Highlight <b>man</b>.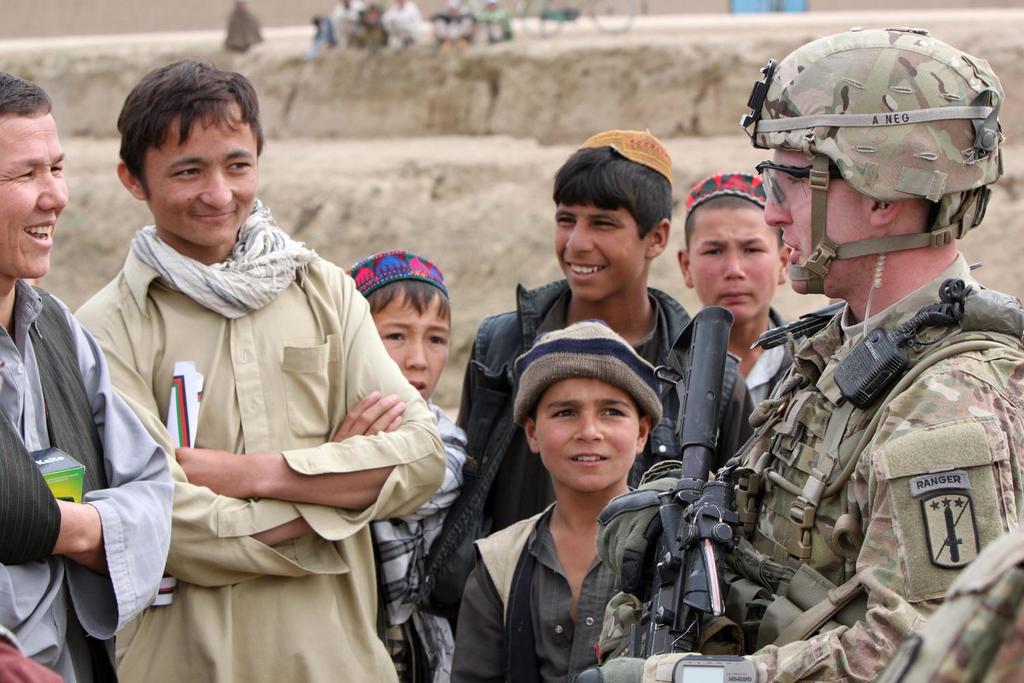
Highlighted region: [0, 70, 174, 682].
